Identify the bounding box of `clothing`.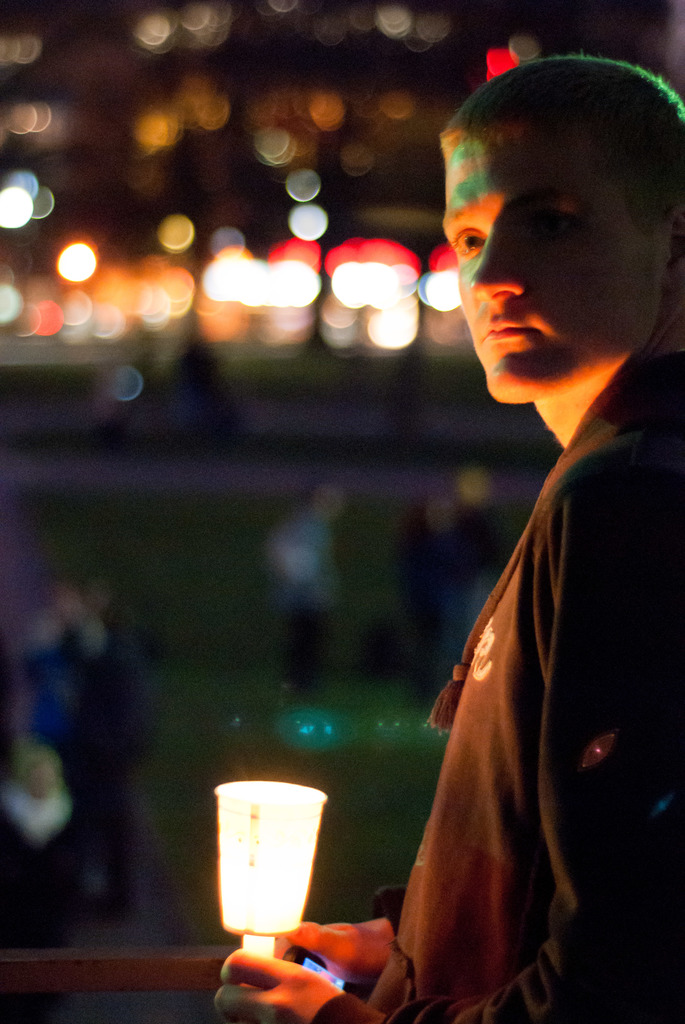
<region>390, 312, 659, 1007</region>.
